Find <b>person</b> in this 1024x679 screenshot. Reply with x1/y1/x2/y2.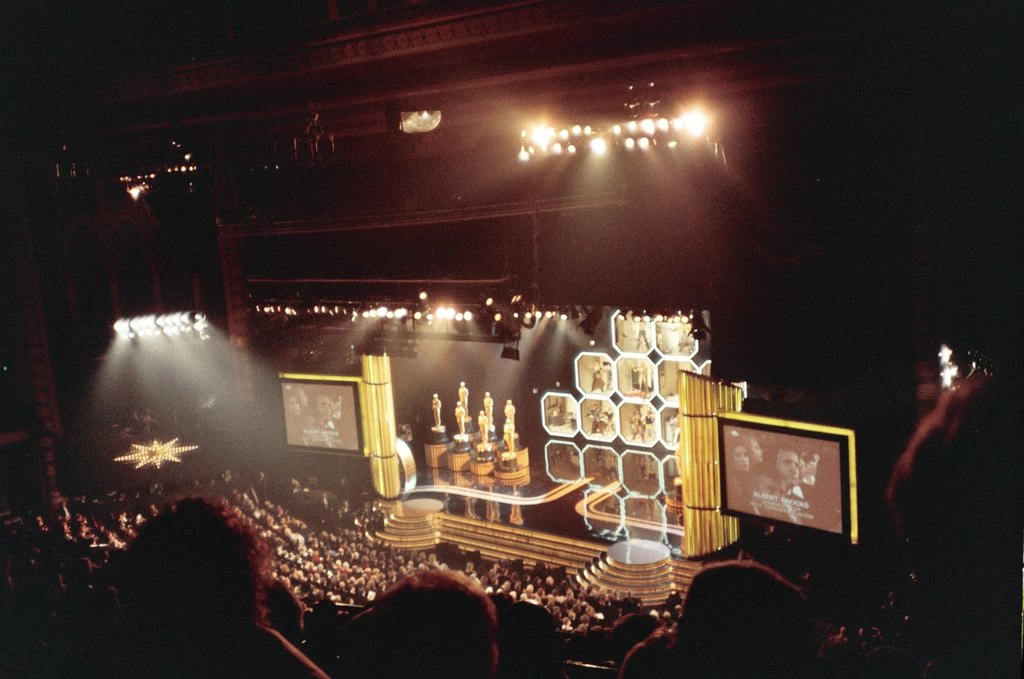
789/446/845/521.
